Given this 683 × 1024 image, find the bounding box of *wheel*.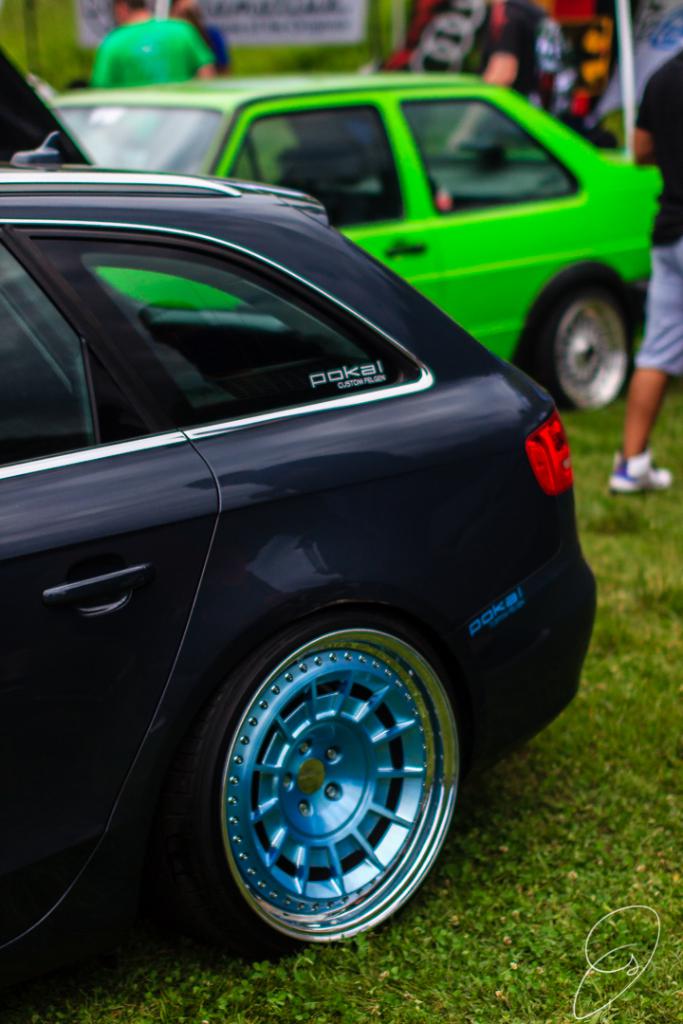
x1=522, y1=279, x2=636, y2=418.
